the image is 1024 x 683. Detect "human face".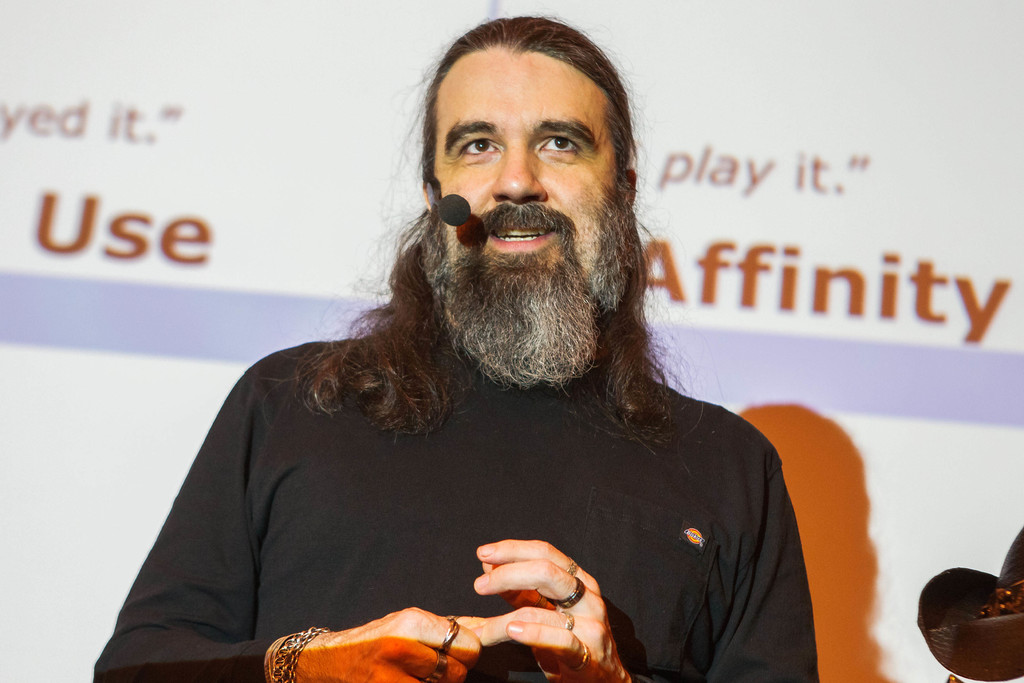
Detection: (435,48,615,331).
